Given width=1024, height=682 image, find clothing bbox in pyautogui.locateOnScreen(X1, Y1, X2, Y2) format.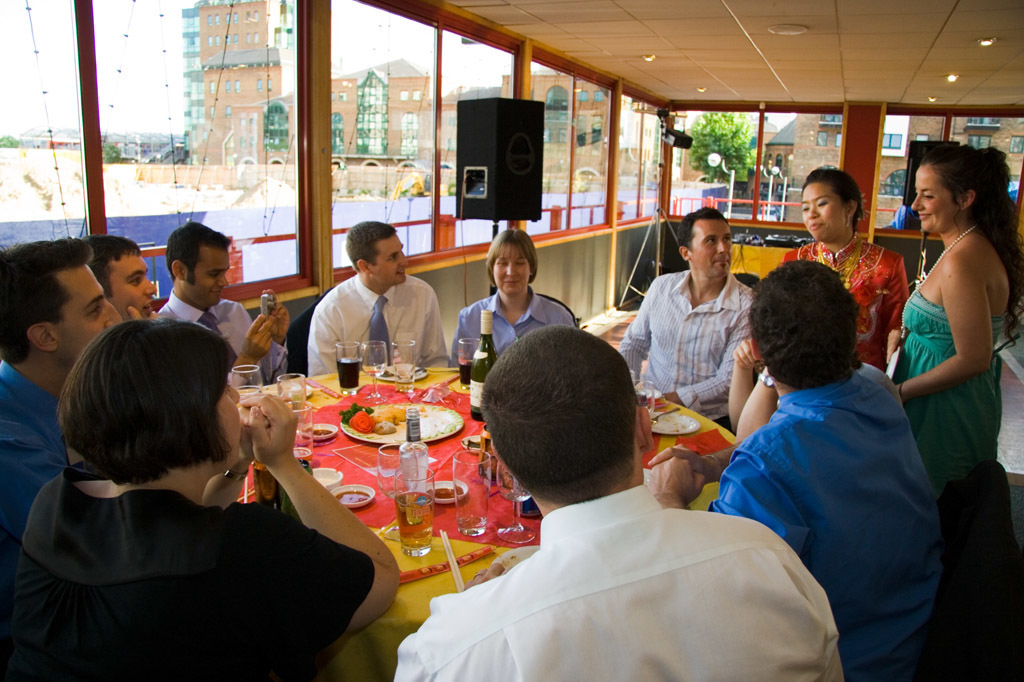
pyautogui.locateOnScreen(0, 463, 376, 681).
